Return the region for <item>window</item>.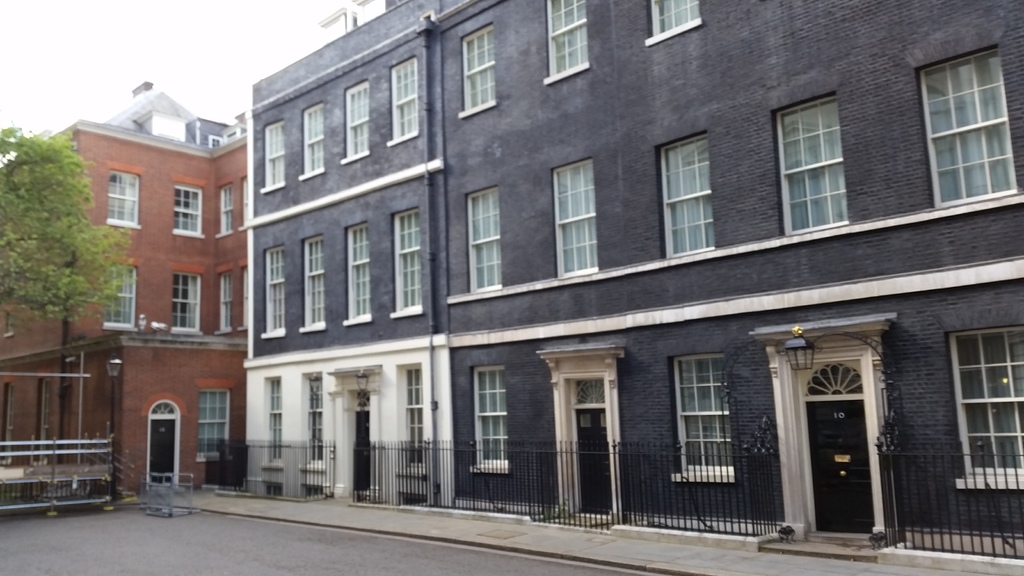
box=[553, 157, 598, 276].
